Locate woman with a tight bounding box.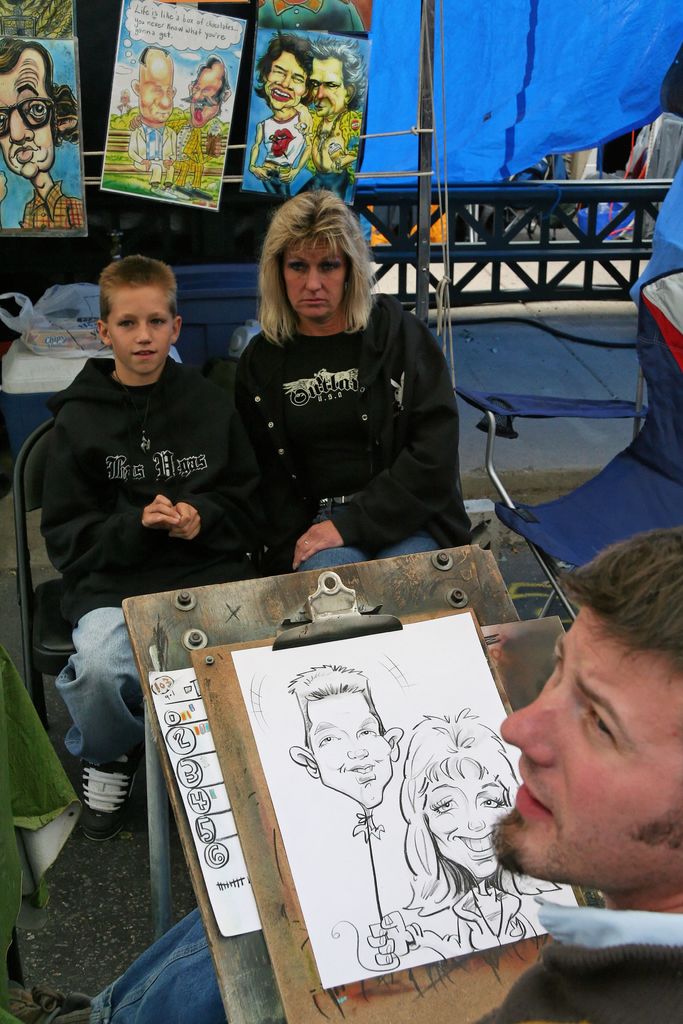
400, 714, 561, 972.
